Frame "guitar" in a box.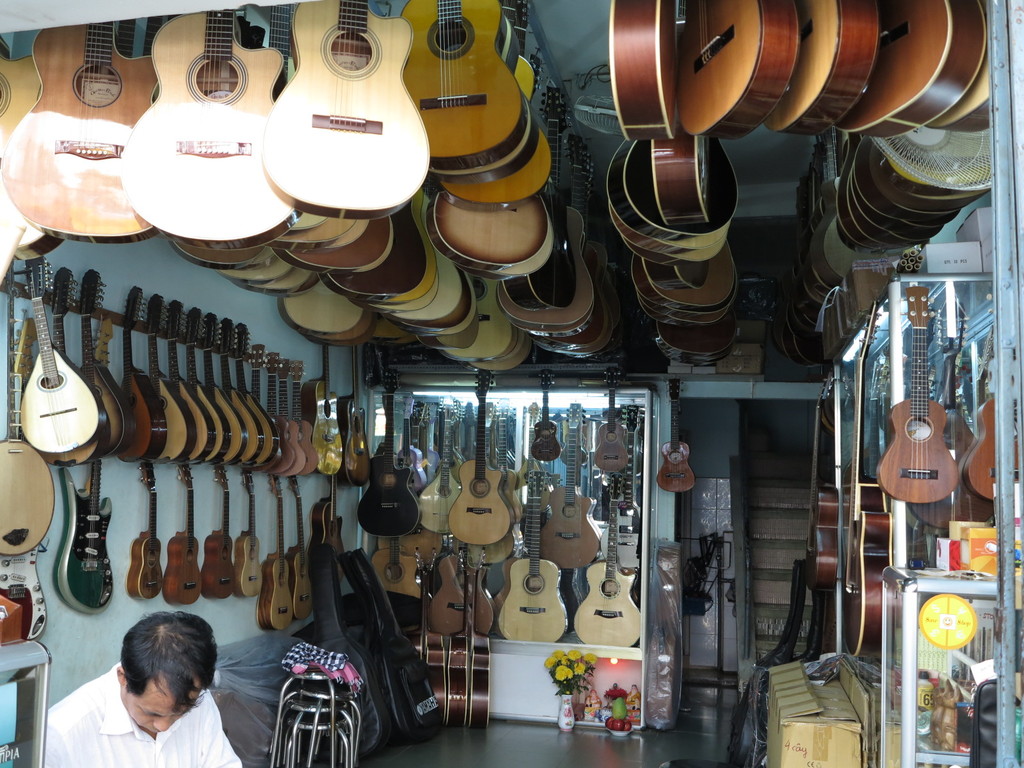
x1=288 y1=470 x2=329 y2=621.
